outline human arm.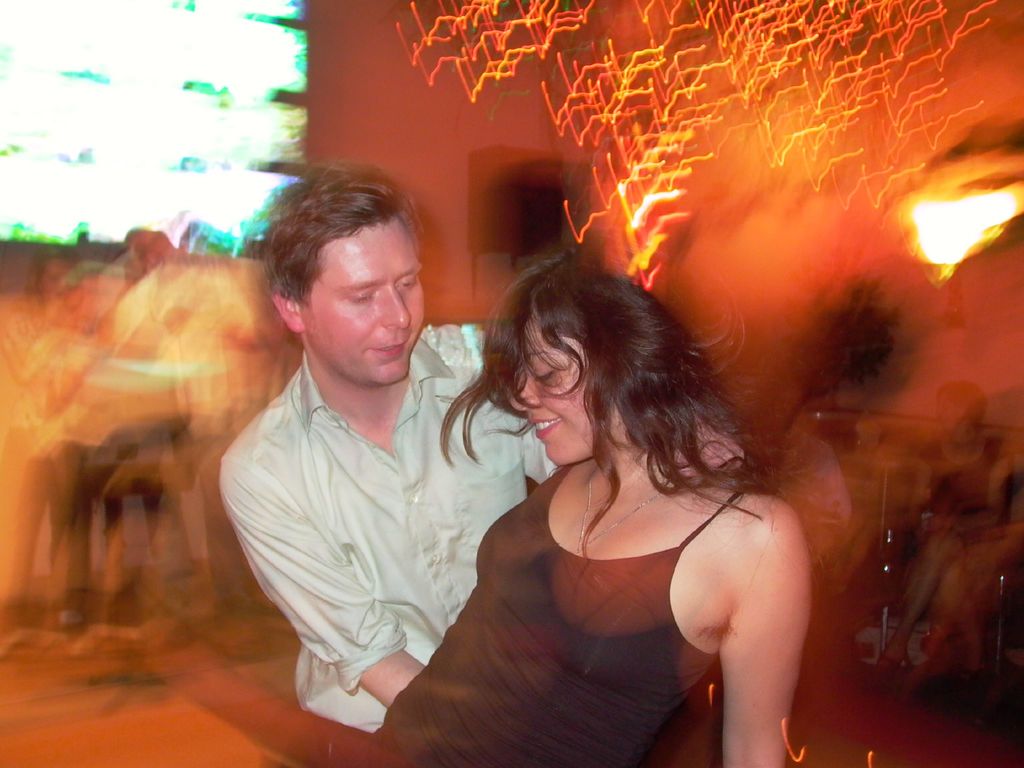
Outline: Rect(681, 457, 819, 740).
